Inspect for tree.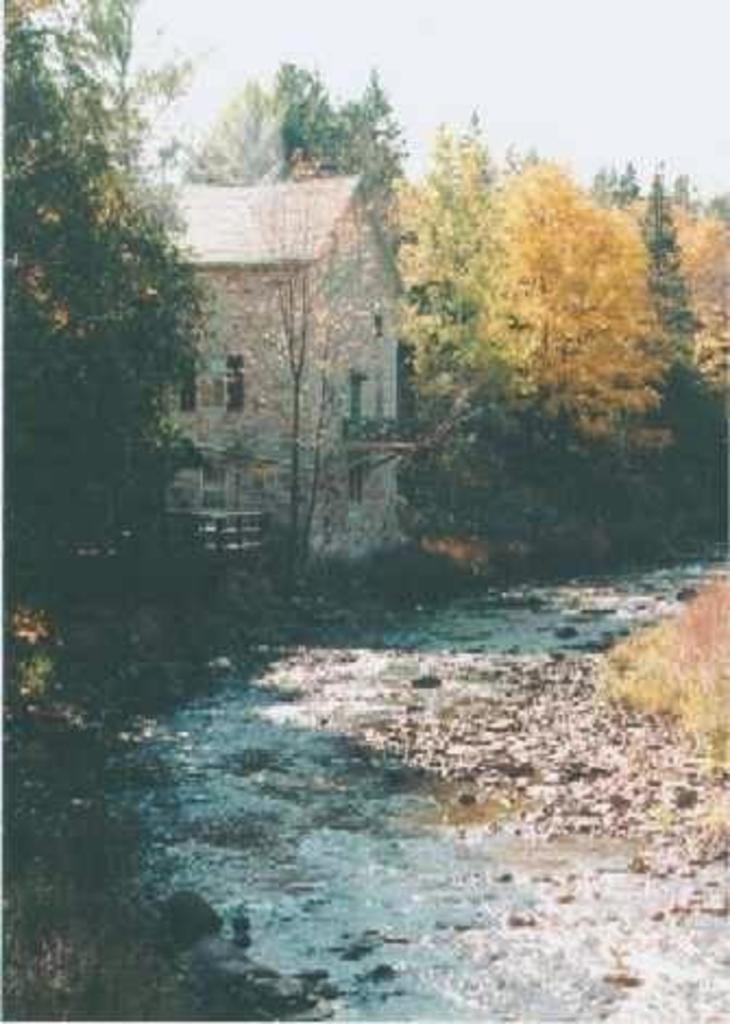
Inspection: bbox=[434, 126, 691, 503].
